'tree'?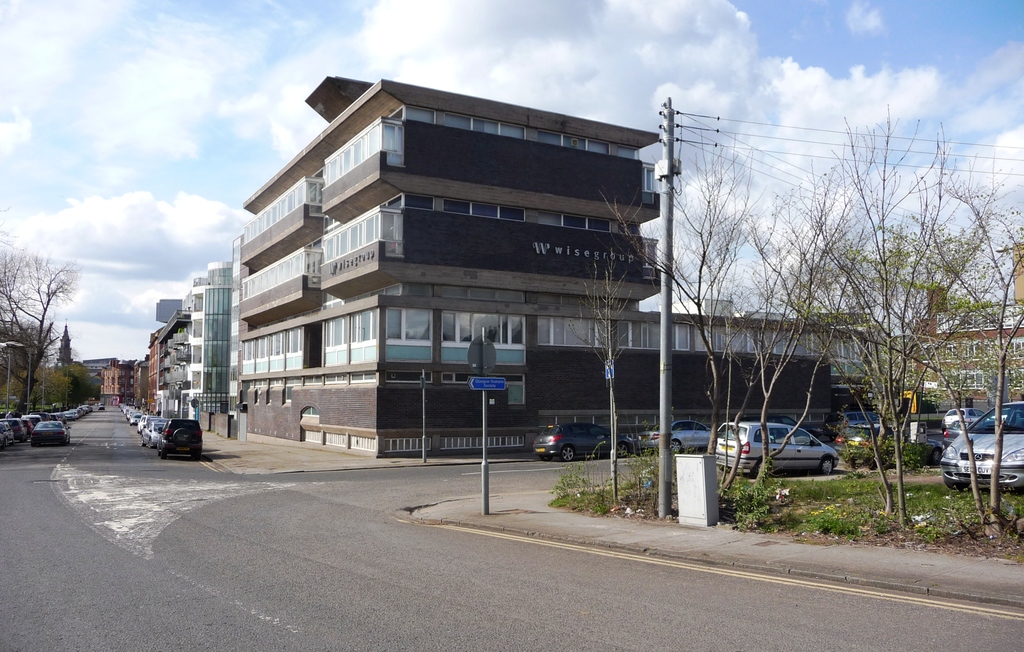
bbox(876, 131, 1023, 535)
